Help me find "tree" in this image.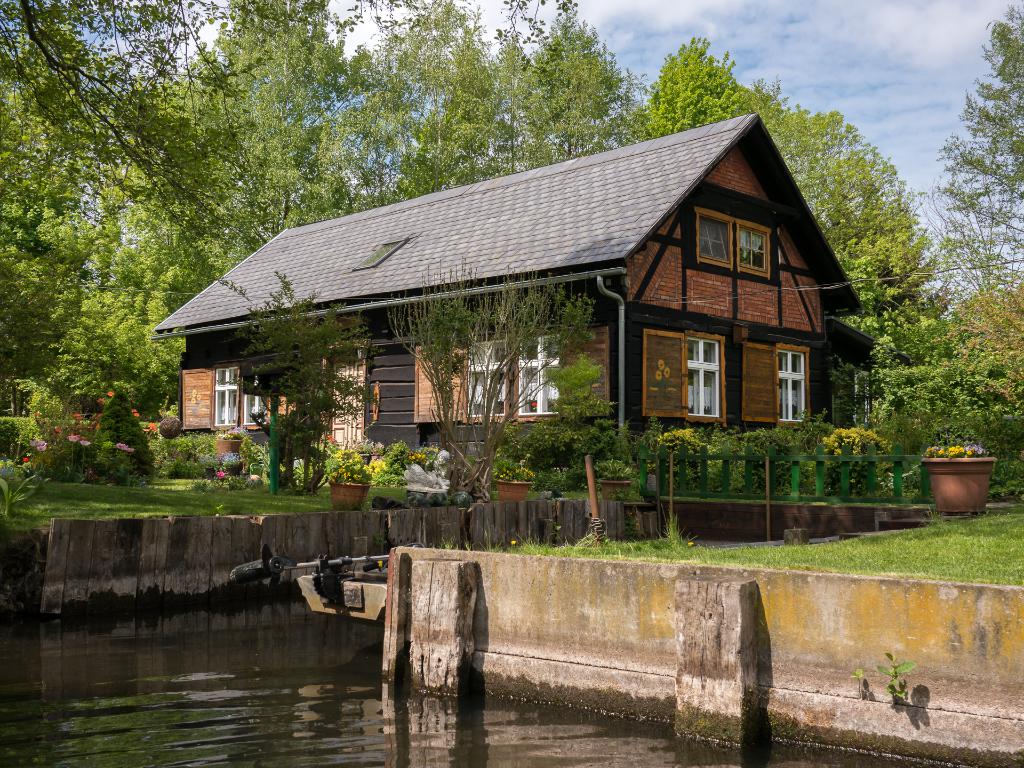
Found it: select_region(505, 0, 644, 162).
